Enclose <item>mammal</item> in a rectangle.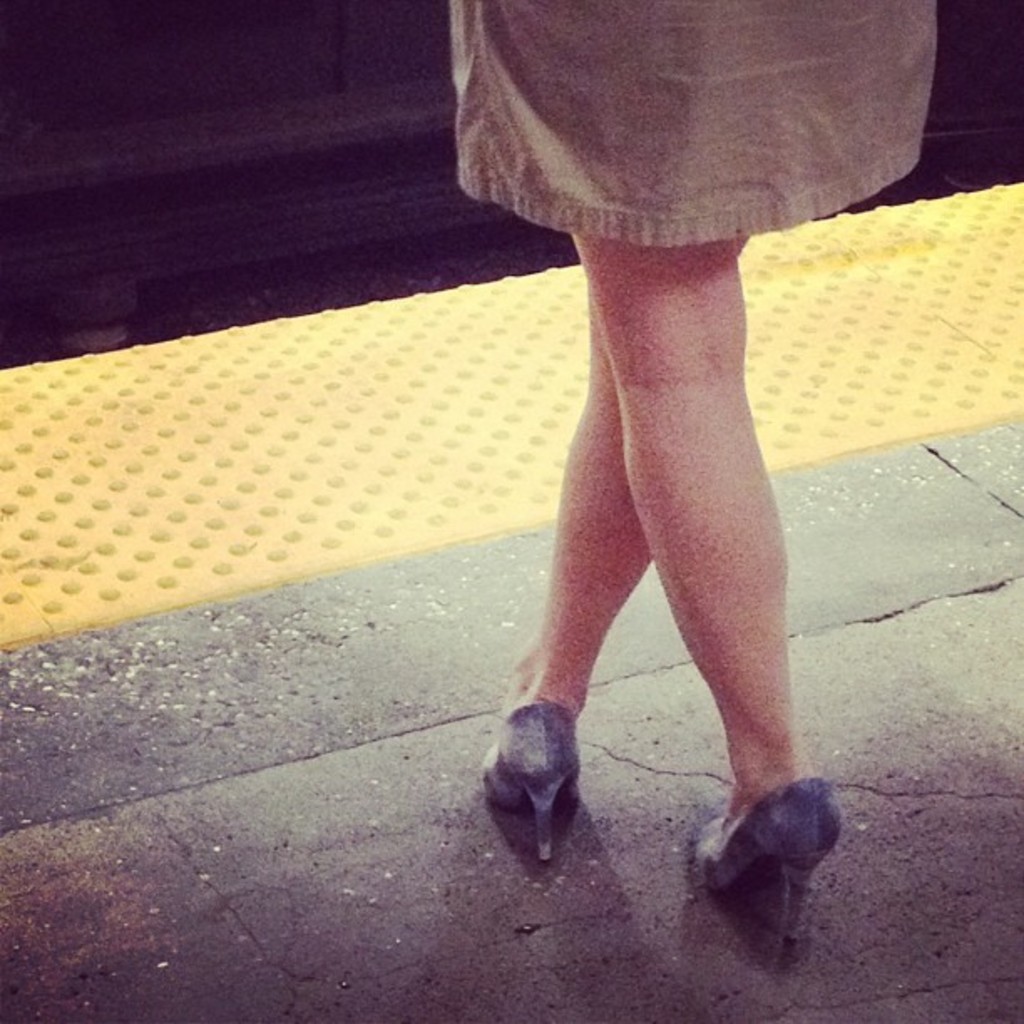
select_region(445, 0, 937, 944).
